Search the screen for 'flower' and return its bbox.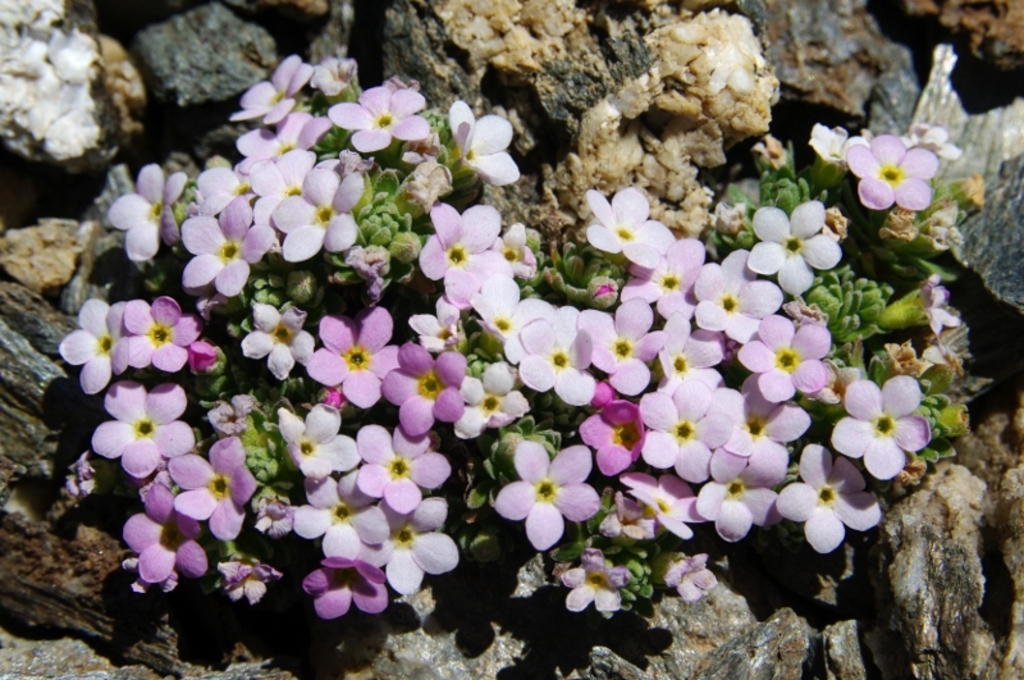
Found: detection(123, 482, 211, 590).
